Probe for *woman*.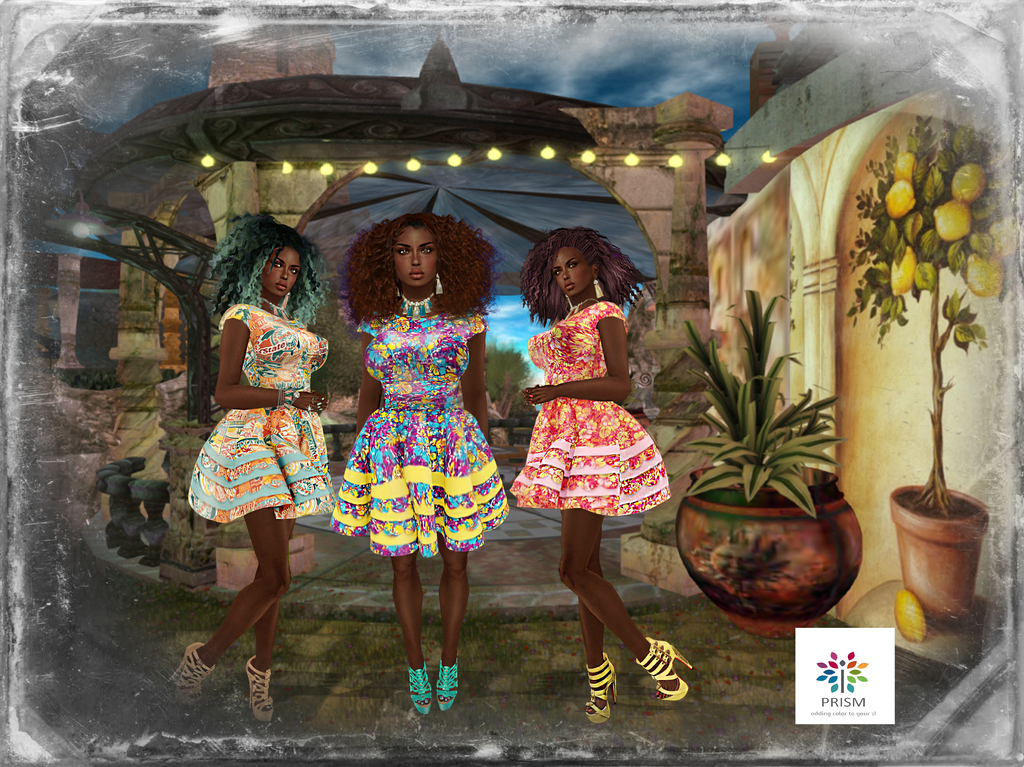
Probe result: locate(326, 212, 507, 713).
